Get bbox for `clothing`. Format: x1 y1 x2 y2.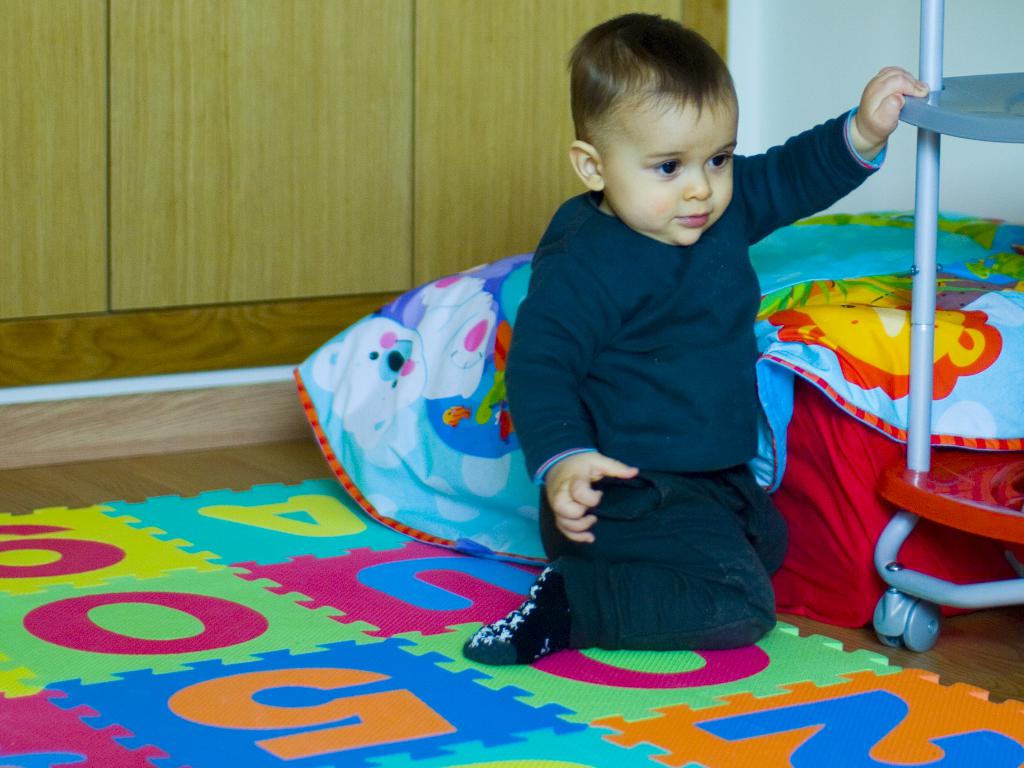
486 115 824 663.
